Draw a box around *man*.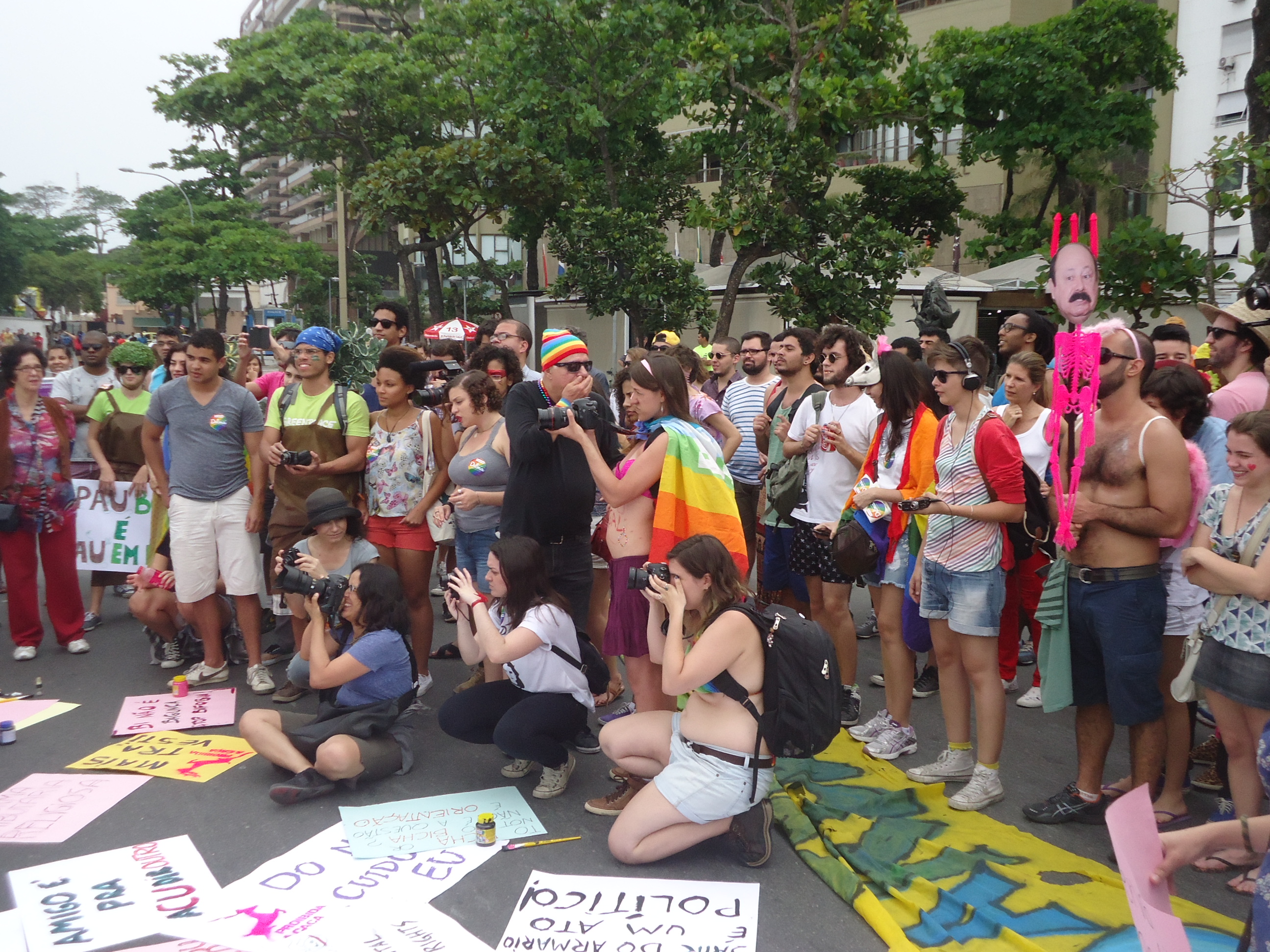
[514, 119, 537, 161].
